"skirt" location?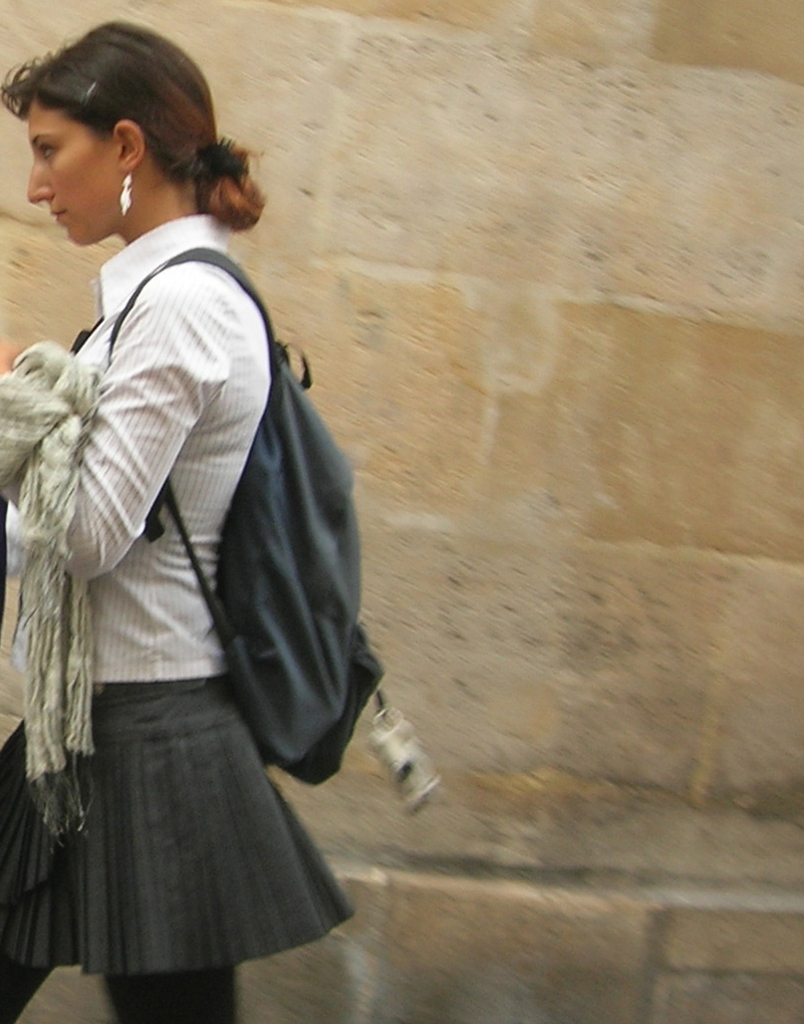
left=0, top=680, right=355, bottom=978
